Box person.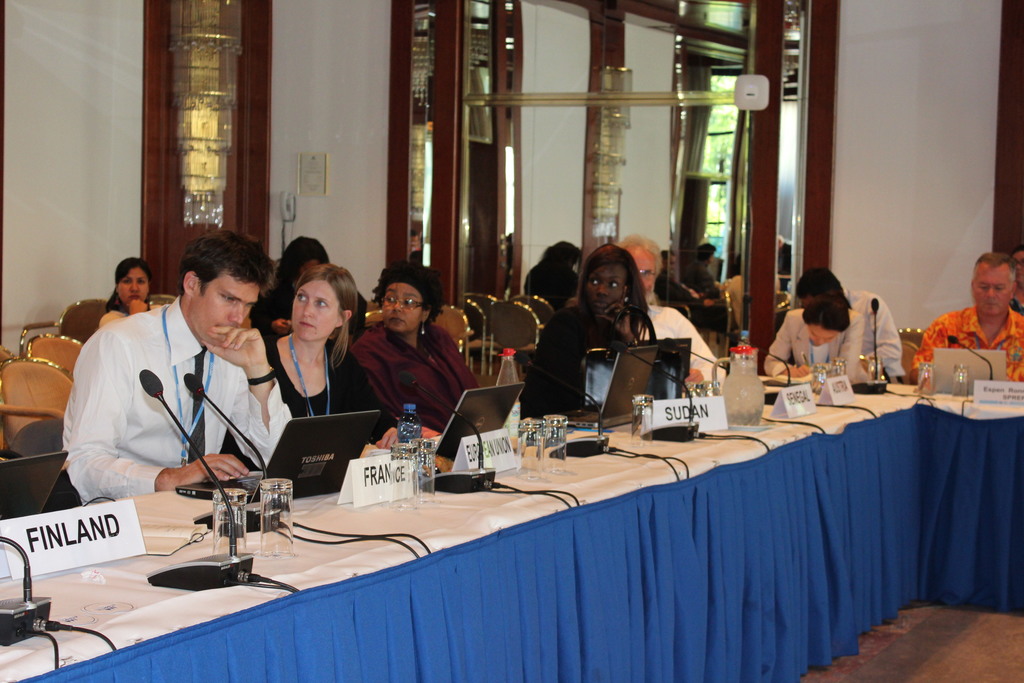
911, 252, 1023, 384.
